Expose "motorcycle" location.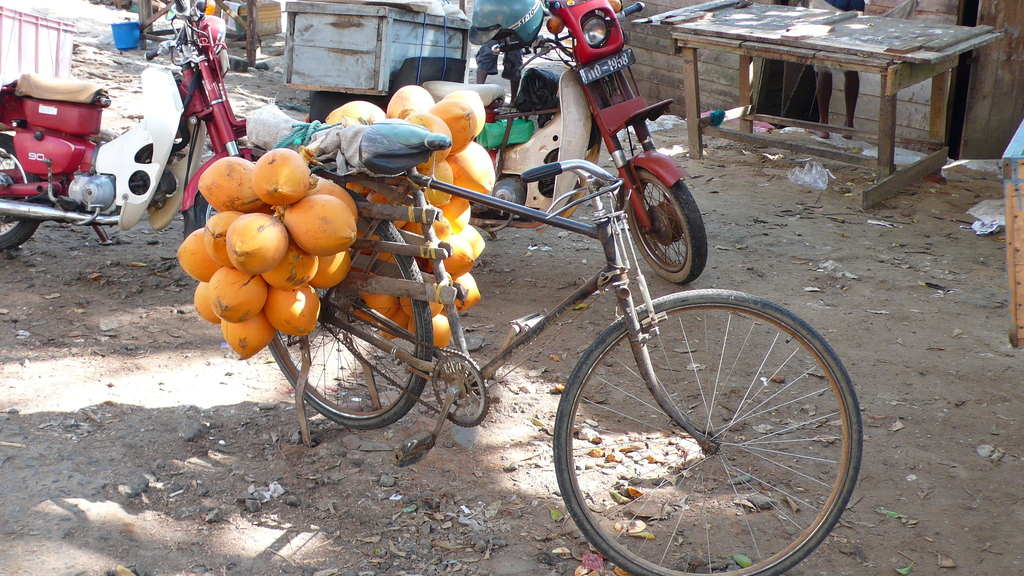
Exposed at box(425, 0, 715, 291).
